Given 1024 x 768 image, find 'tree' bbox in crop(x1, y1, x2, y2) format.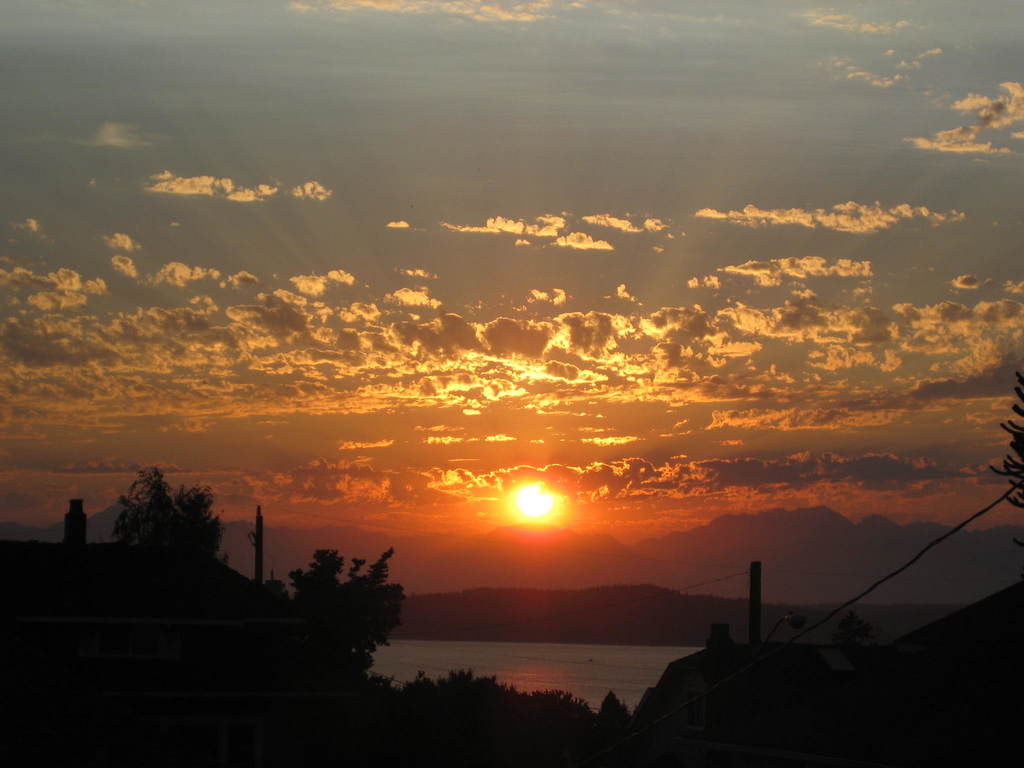
crop(67, 504, 93, 585).
